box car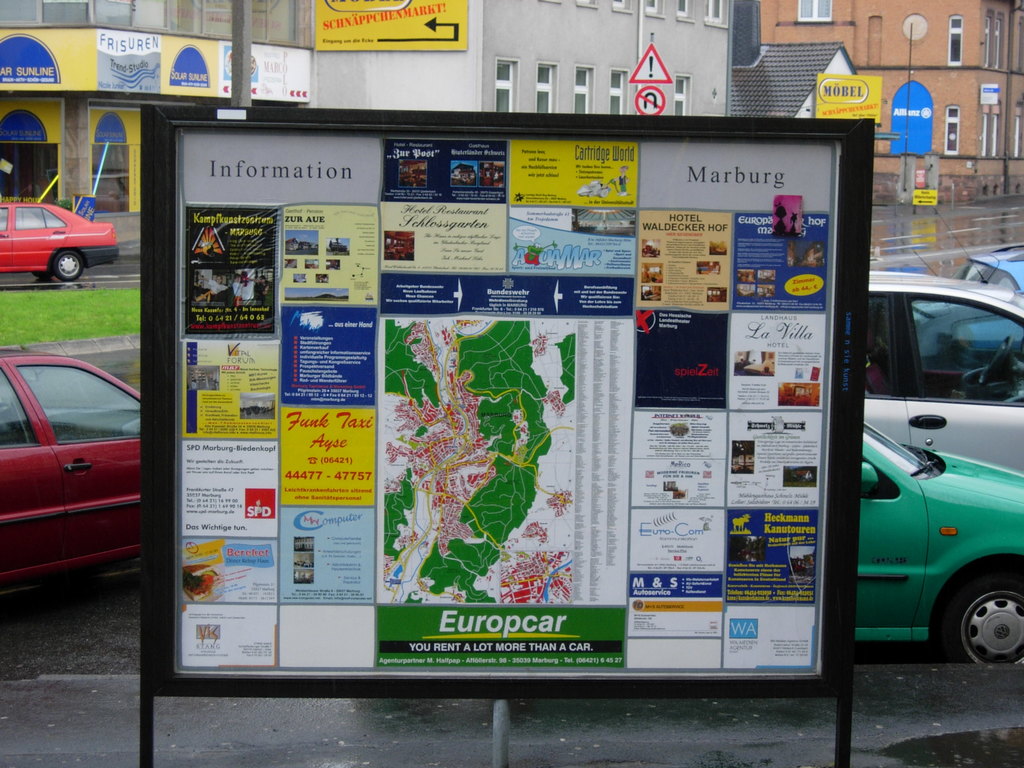
<box>0,349,141,609</box>
